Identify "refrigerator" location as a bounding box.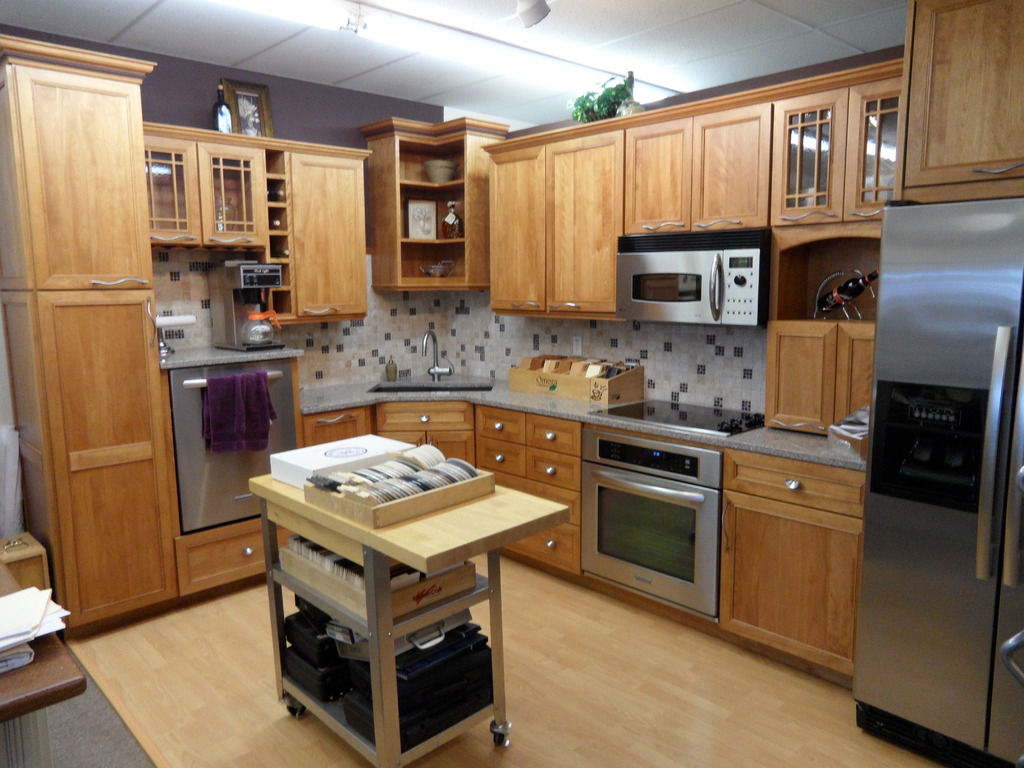
pyautogui.locateOnScreen(847, 194, 1023, 767).
